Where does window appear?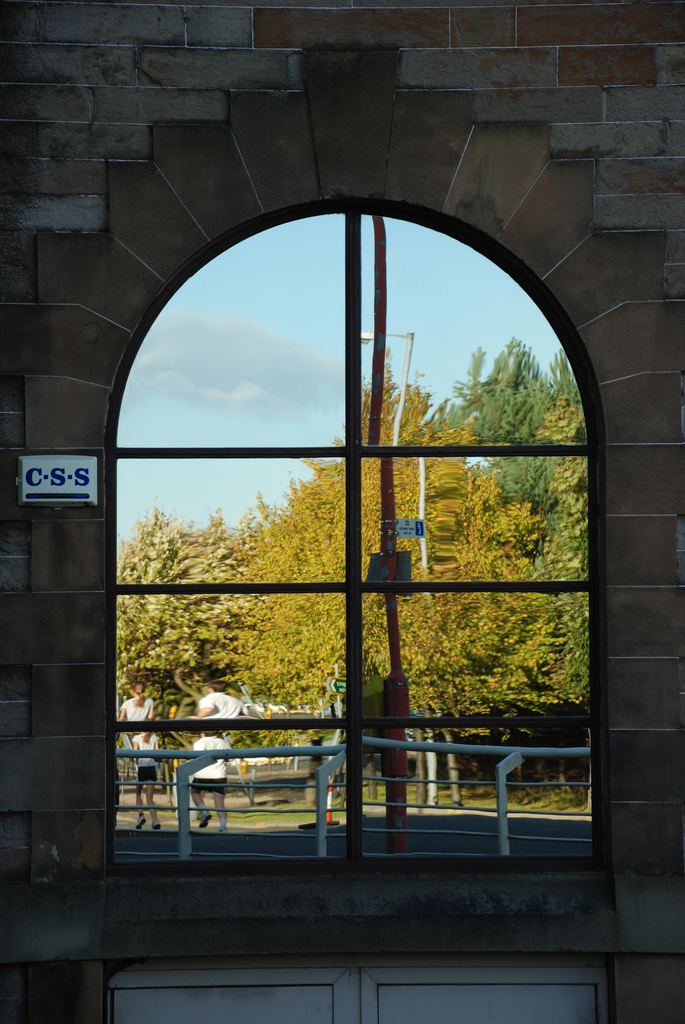
Appears at locate(28, 134, 649, 925).
